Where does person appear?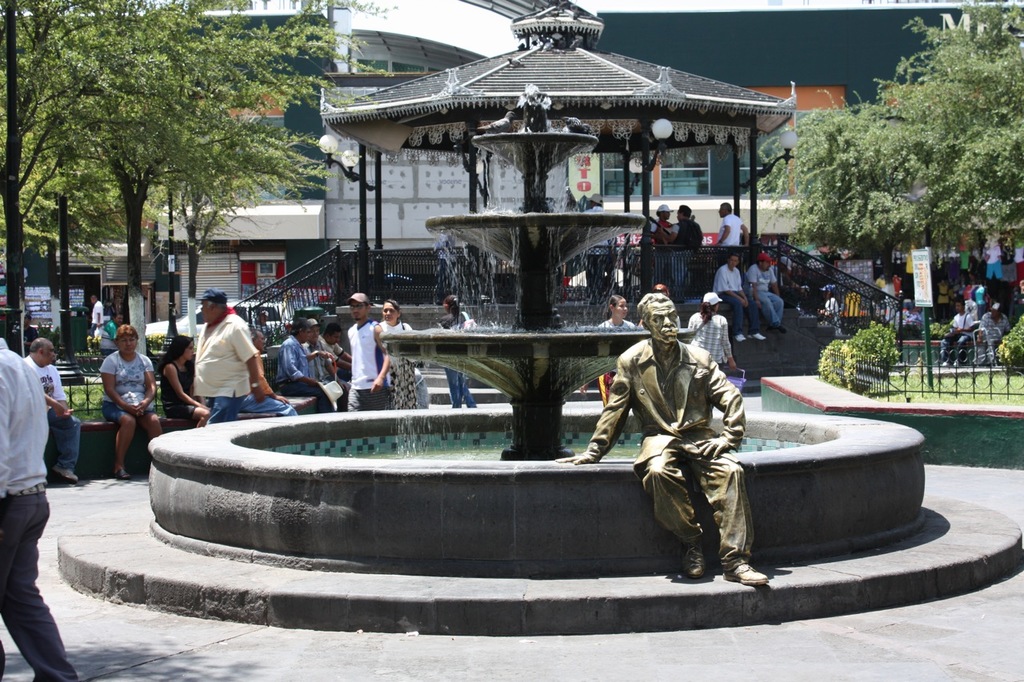
Appears at (x1=554, y1=285, x2=778, y2=584).
